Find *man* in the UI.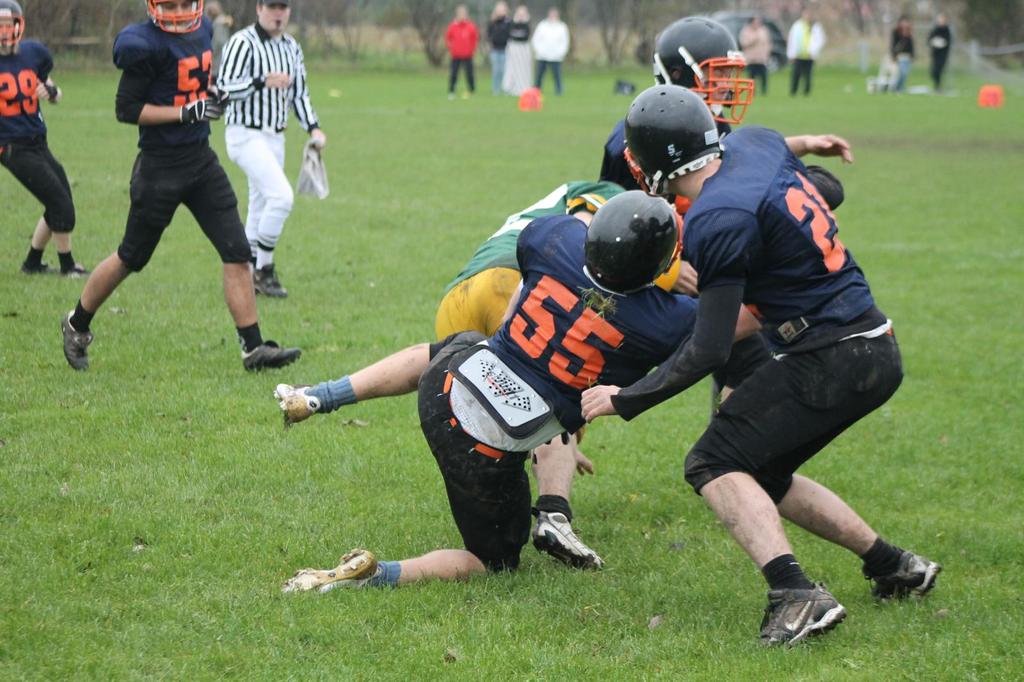
UI element at box(0, 0, 90, 284).
